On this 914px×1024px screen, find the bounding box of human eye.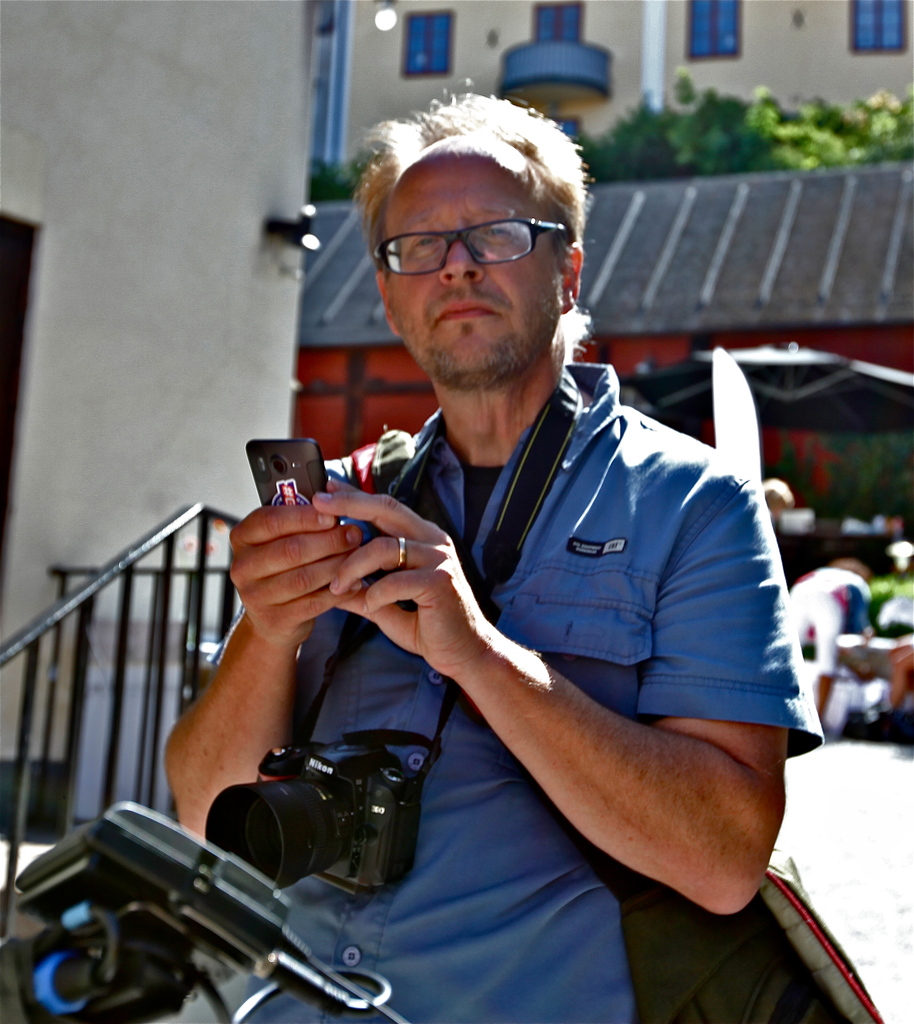
Bounding box: 476:217:519:238.
